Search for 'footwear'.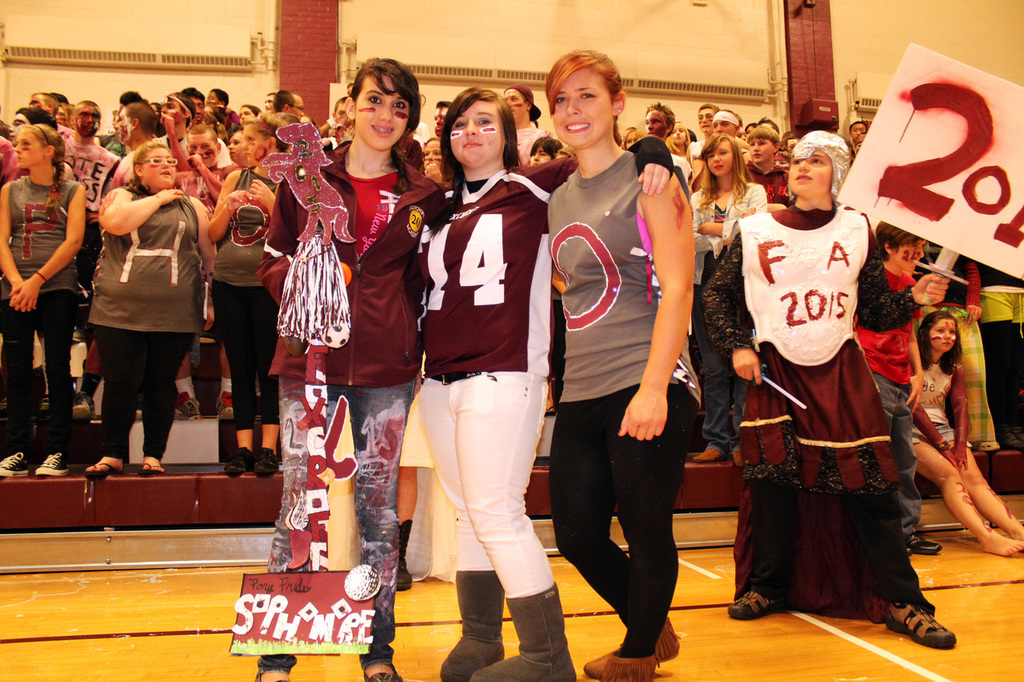
Found at x1=890, y1=592, x2=958, y2=660.
